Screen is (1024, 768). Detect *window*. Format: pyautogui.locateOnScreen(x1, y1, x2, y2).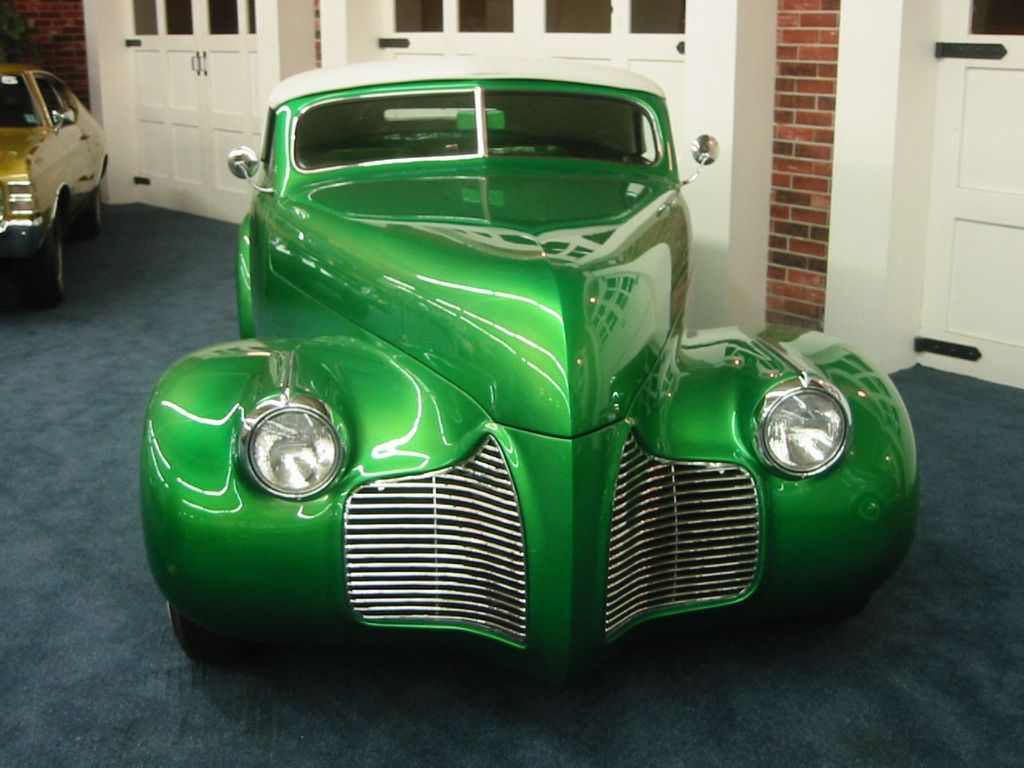
pyautogui.locateOnScreen(390, 0, 689, 37).
